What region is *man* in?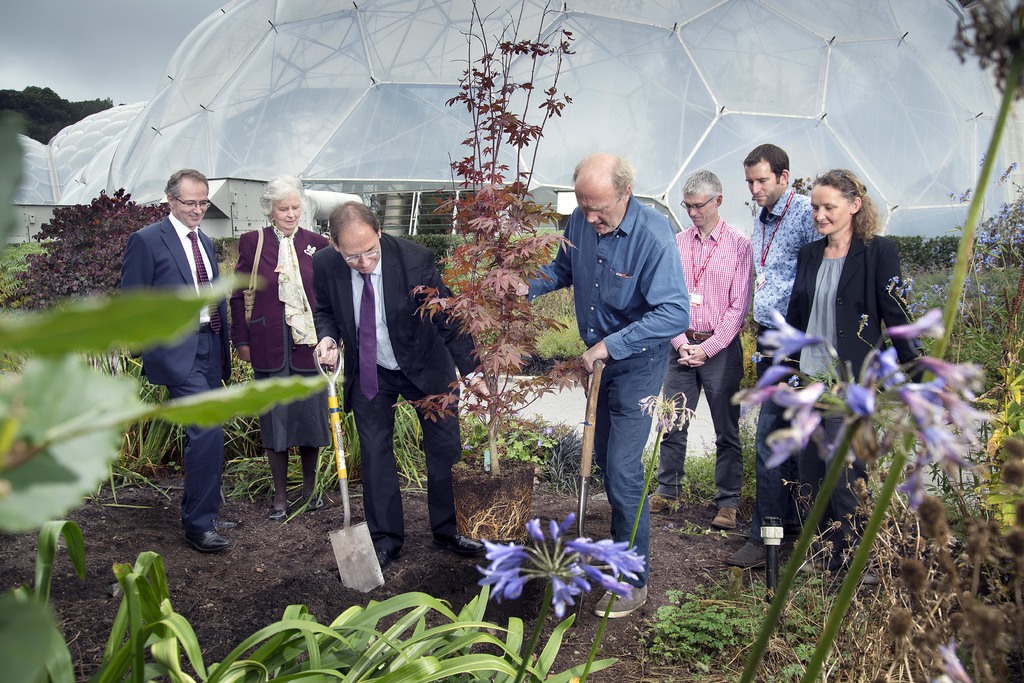
{"x1": 649, "y1": 168, "x2": 749, "y2": 530}.
